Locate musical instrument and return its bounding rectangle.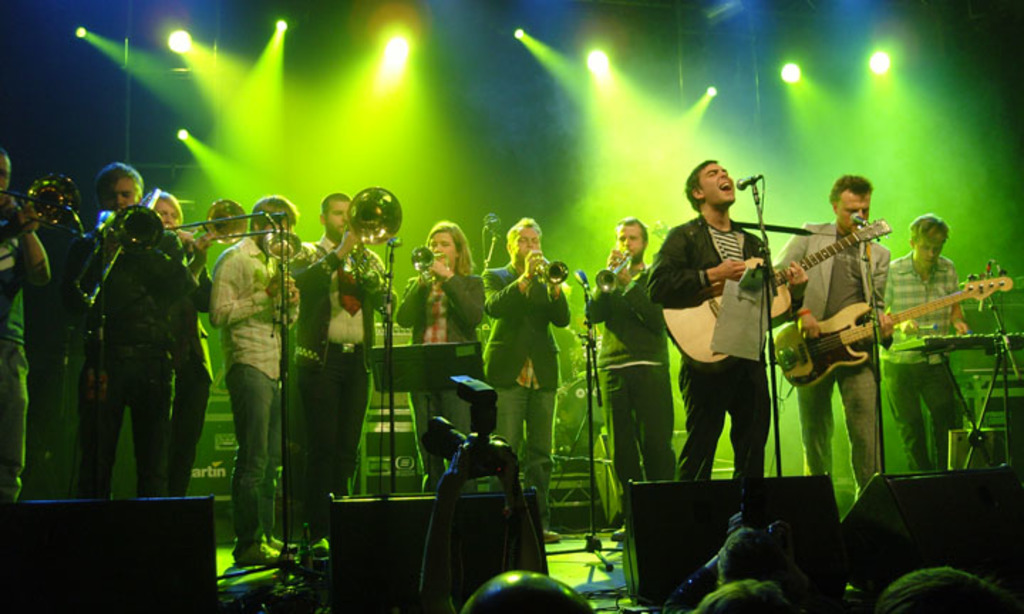
select_region(895, 327, 1023, 463).
